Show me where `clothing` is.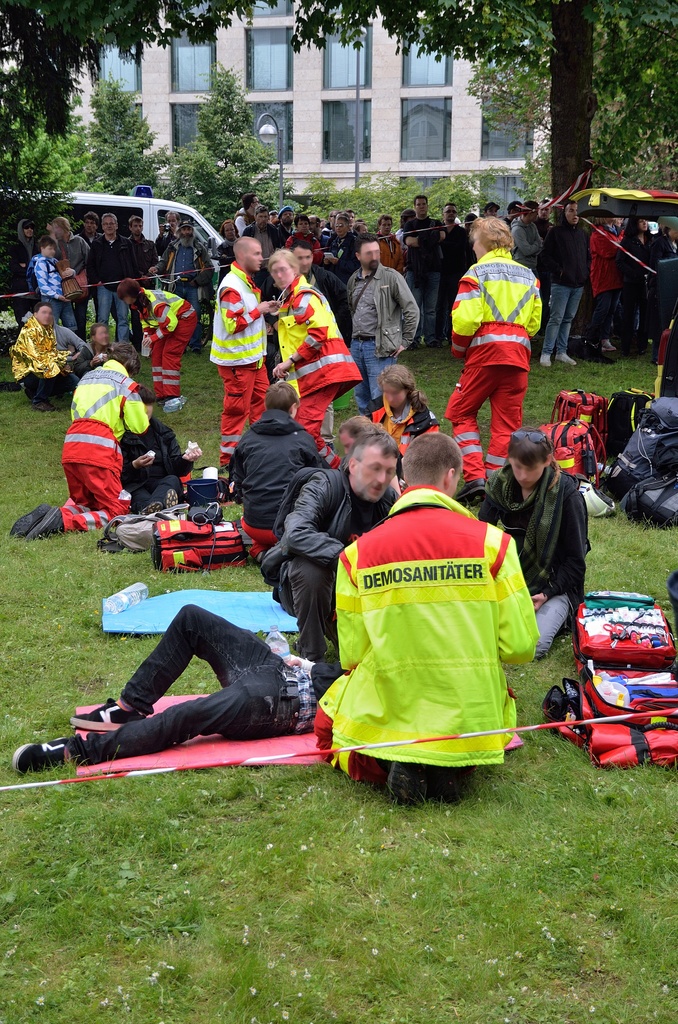
`clothing` is at 358 260 423 416.
